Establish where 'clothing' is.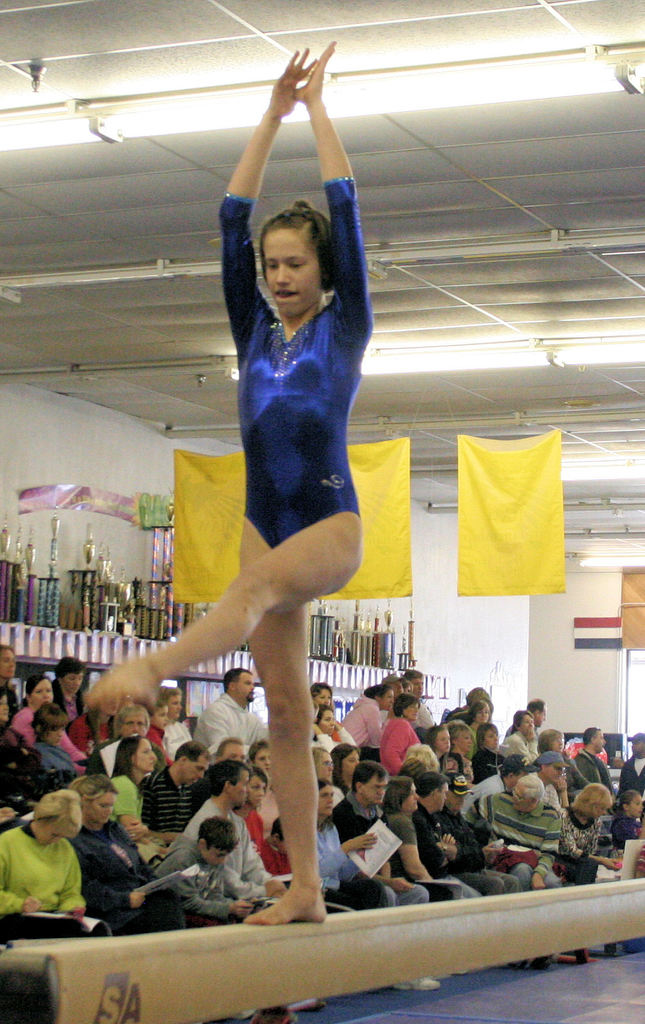
Established at <bbox>473, 746, 505, 786</bbox>.
